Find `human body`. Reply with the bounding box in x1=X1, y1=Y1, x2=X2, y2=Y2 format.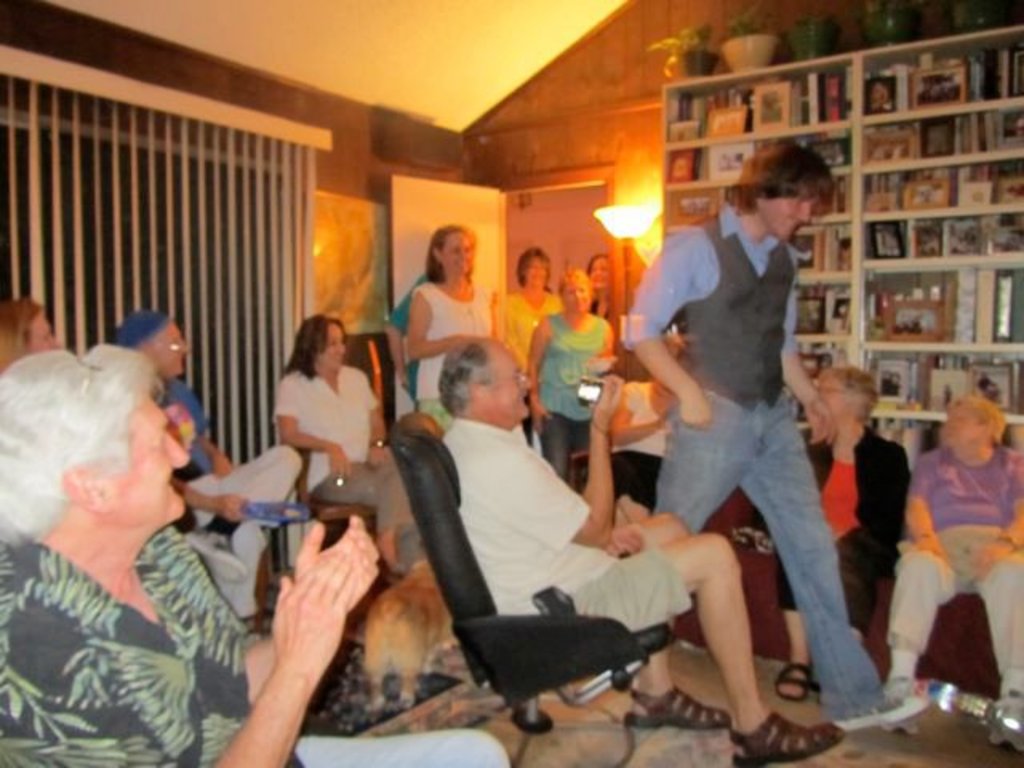
x1=886, y1=390, x2=1022, y2=755.
